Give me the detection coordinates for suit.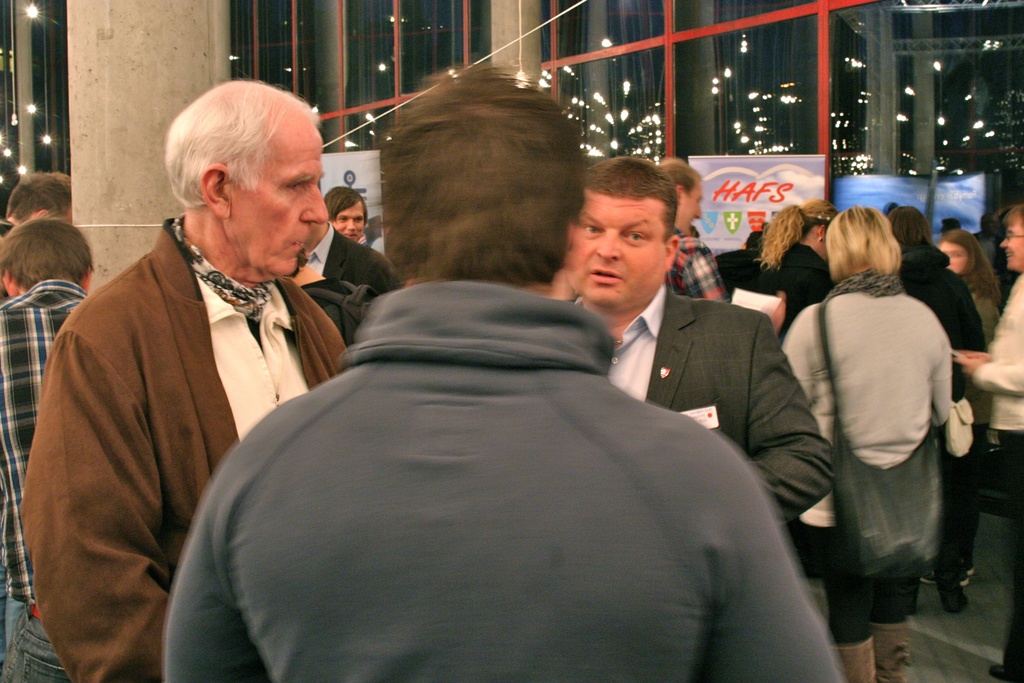
<region>304, 224, 400, 299</region>.
